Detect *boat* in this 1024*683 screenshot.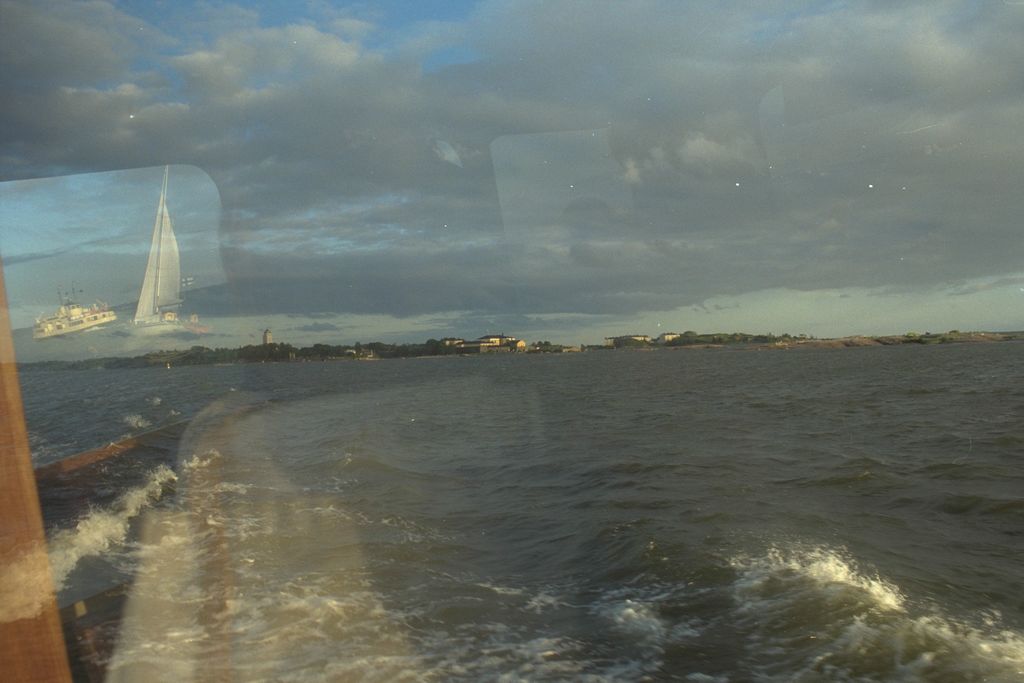
Detection: {"left": 97, "top": 169, "right": 204, "bottom": 347}.
